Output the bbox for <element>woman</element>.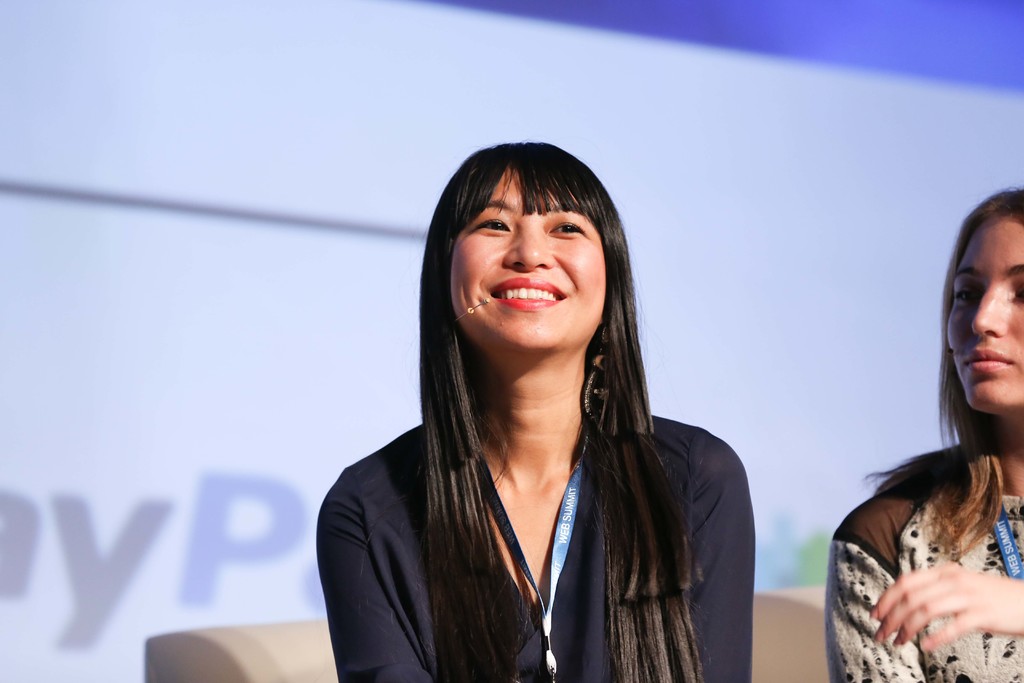
rect(319, 133, 767, 682).
